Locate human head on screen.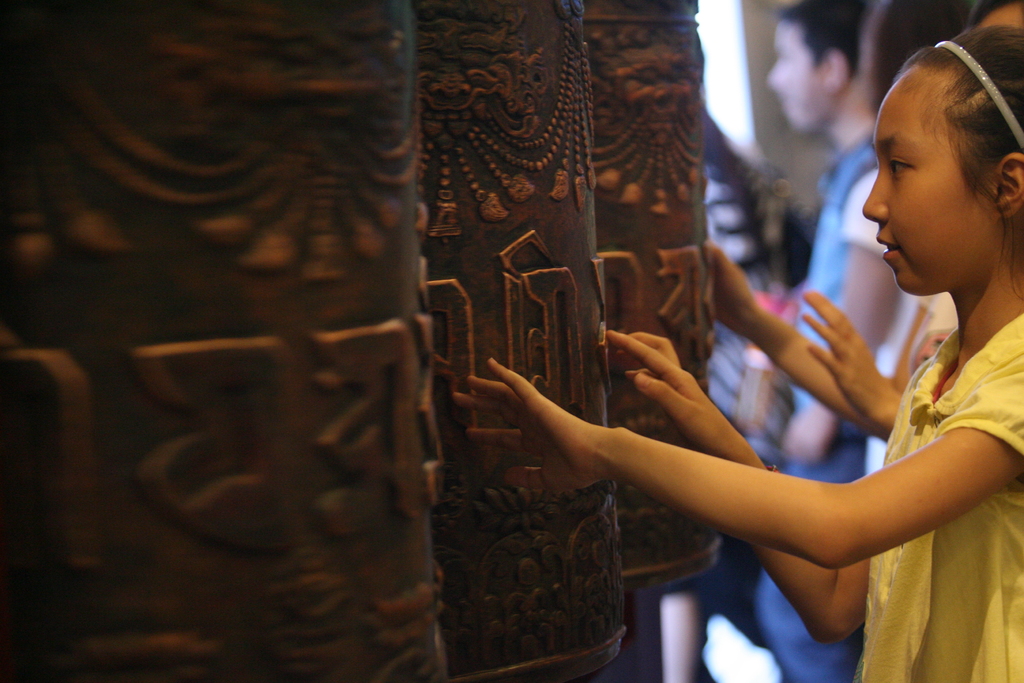
On screen at rect(762, 0, 874, 144).
